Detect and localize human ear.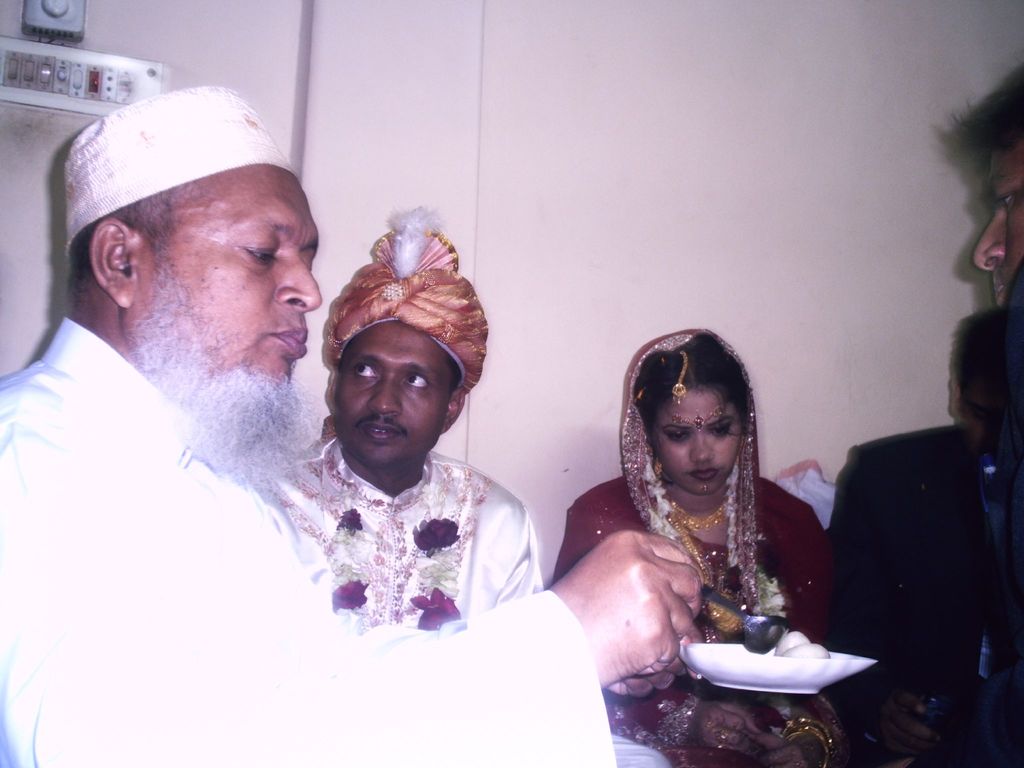
Localized at box(951, 380, 961, 417).
